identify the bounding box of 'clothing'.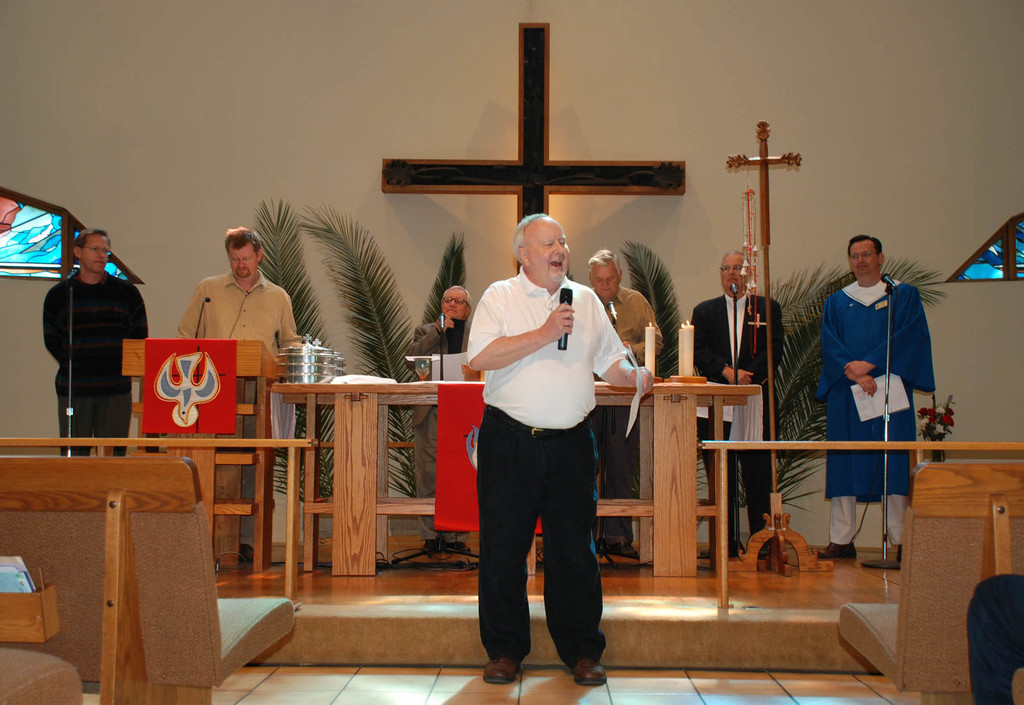
select_region(464, 265, 627, 665).
